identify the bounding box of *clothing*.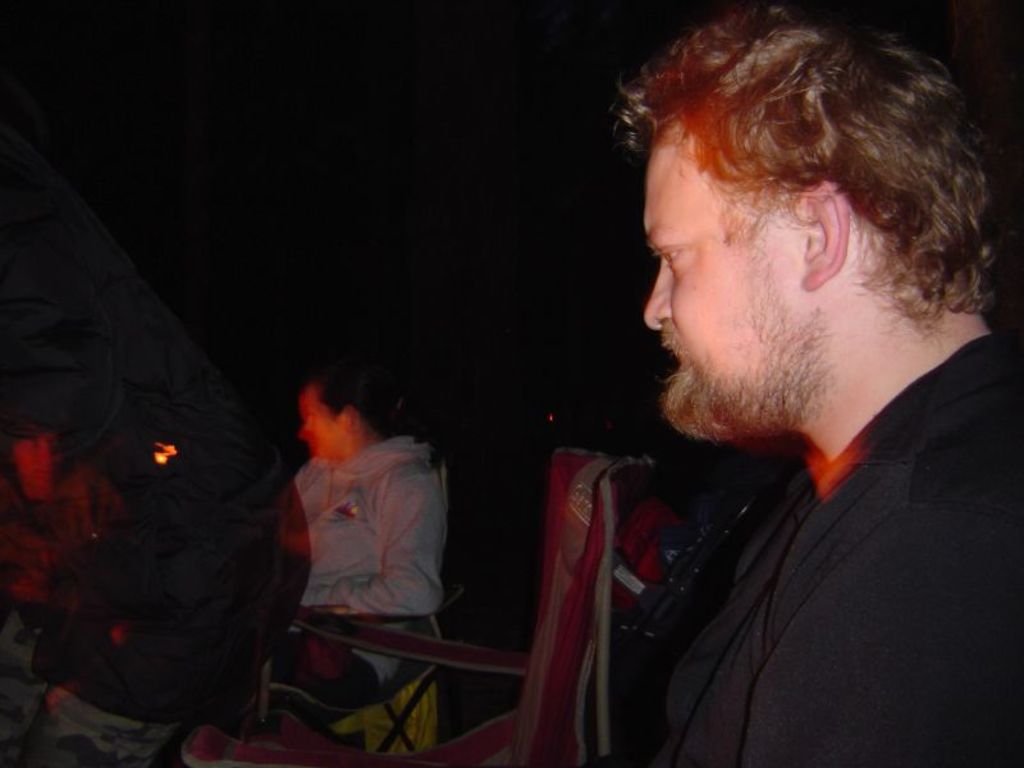
BBox(658, 328, 1023, 767).
